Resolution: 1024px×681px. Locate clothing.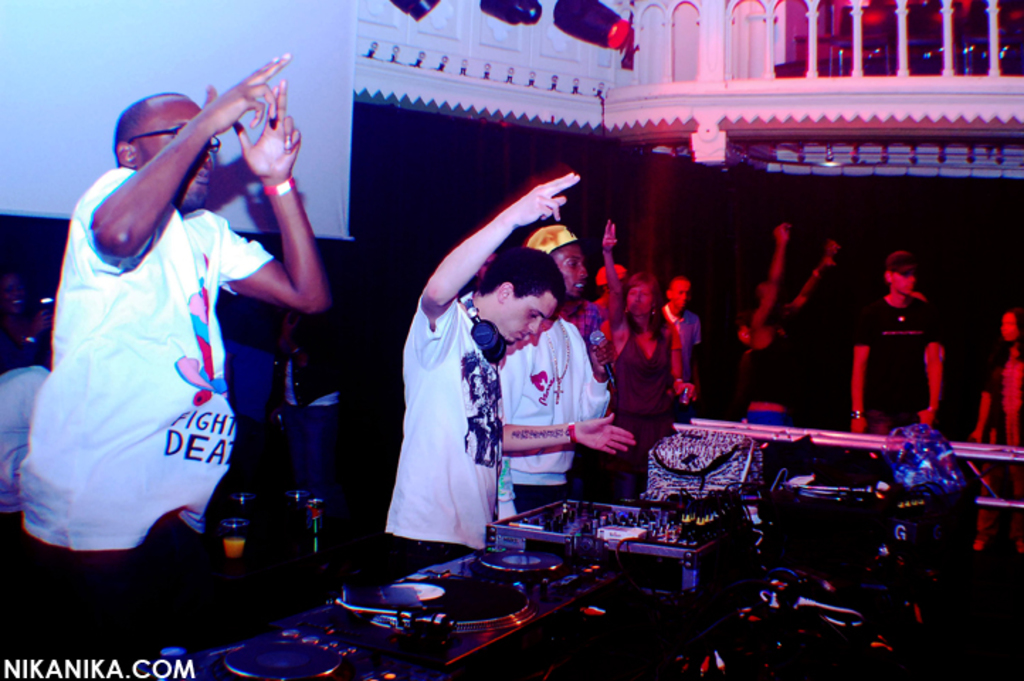
rect(990, 339, 1023, 457).
